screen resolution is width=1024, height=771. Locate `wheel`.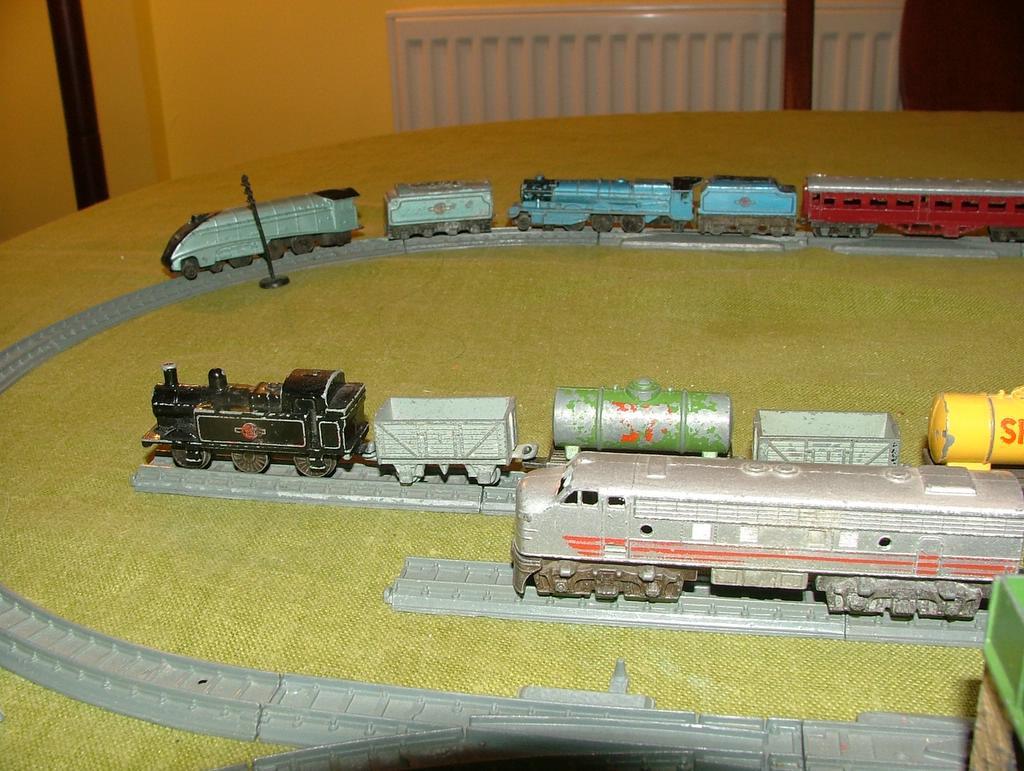
bbox=(263, 240, 286, 260).
